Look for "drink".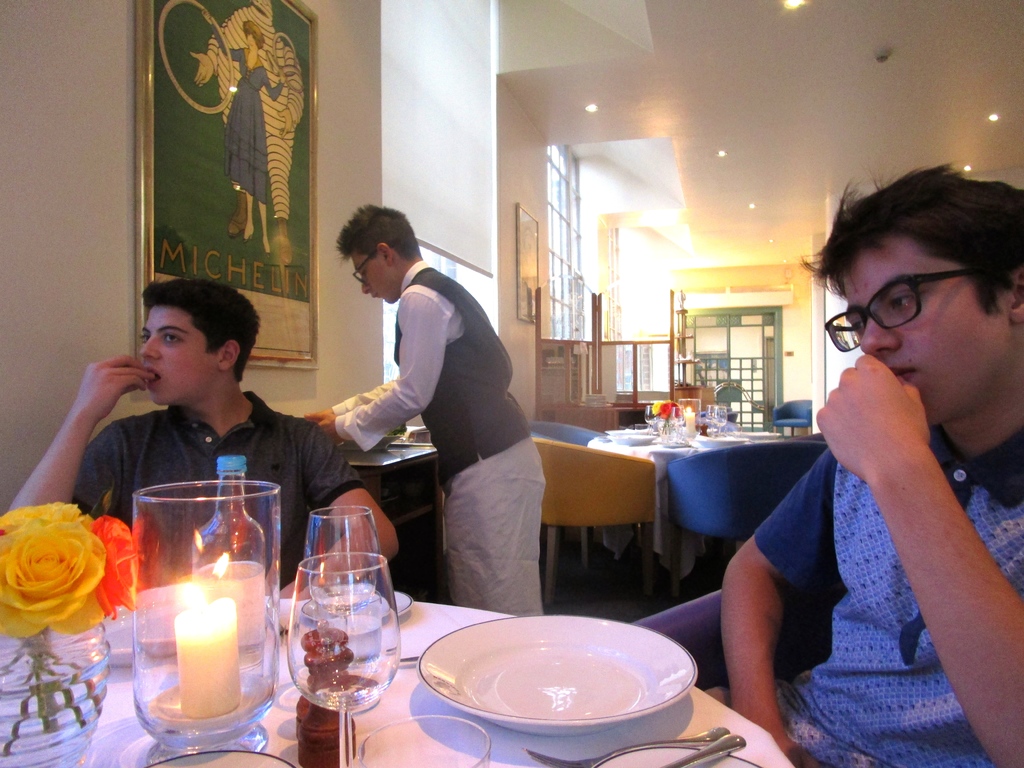
Found: 307,587,385,610.
